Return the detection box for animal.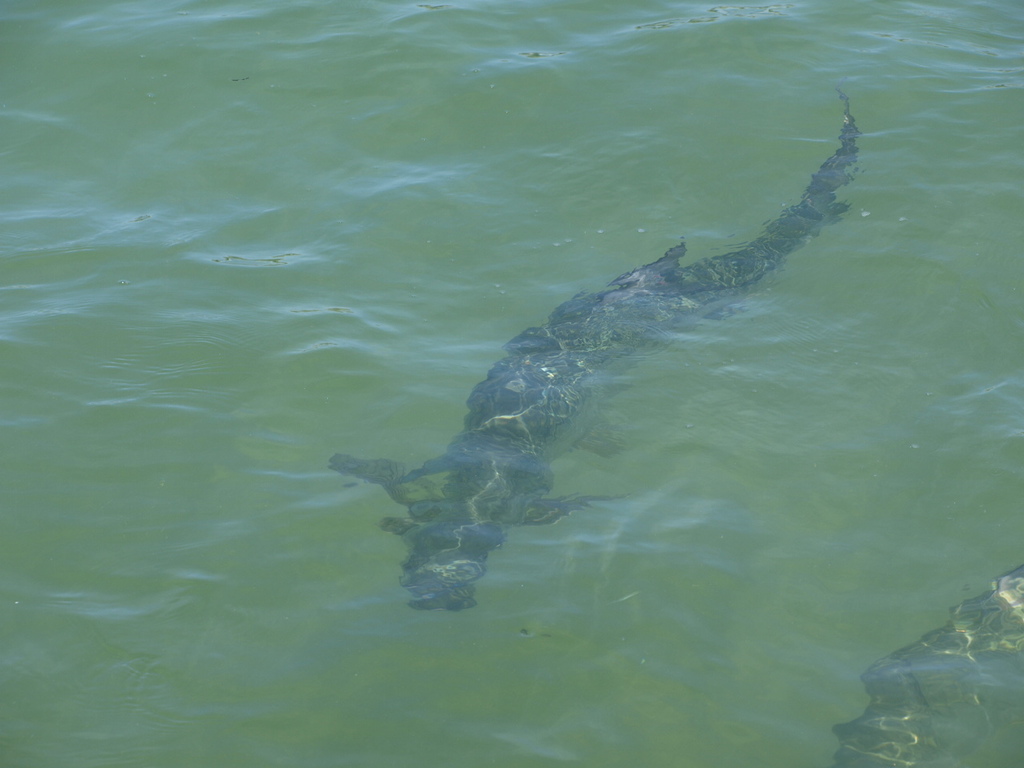
327 85 862 609.
